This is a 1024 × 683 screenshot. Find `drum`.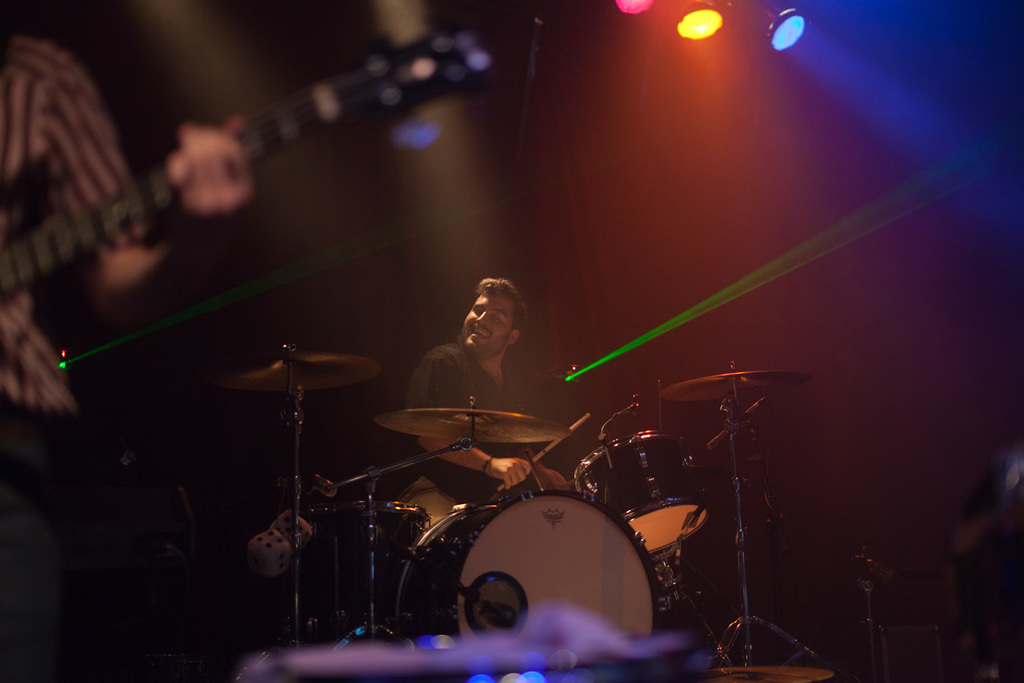
Bounding box: 572, 427, 707, 557.
